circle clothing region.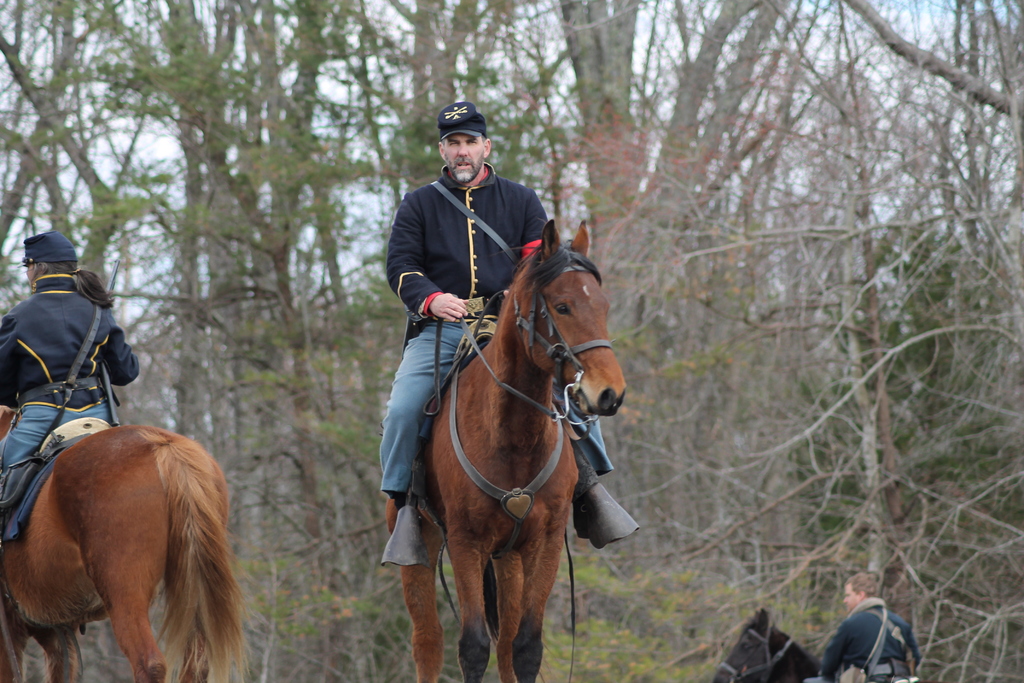
Region: pyautogui.locateOnScreen(824, 607, 920, 682).
